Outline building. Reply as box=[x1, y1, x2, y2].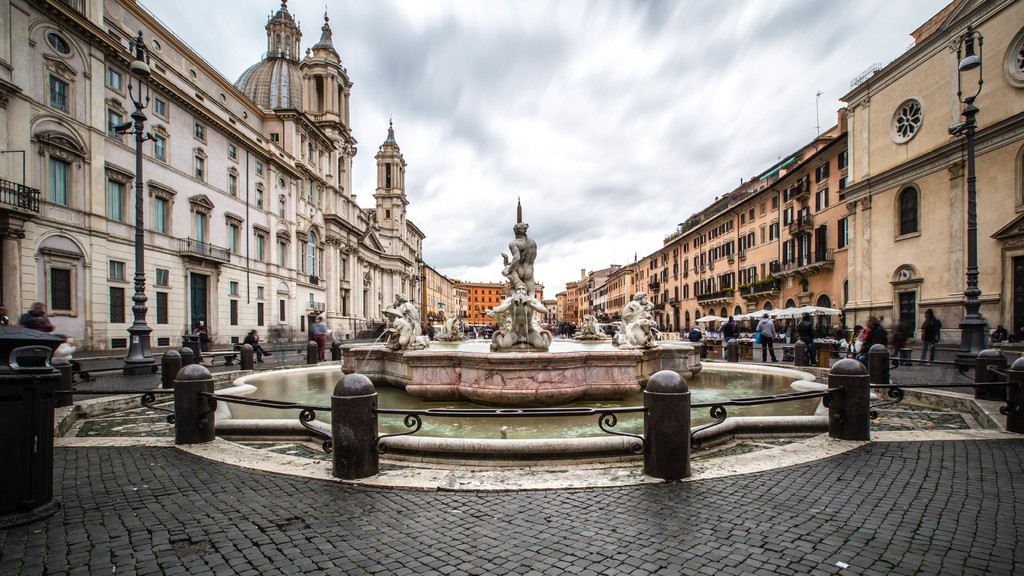
box=[559, 275, 596, 337].
